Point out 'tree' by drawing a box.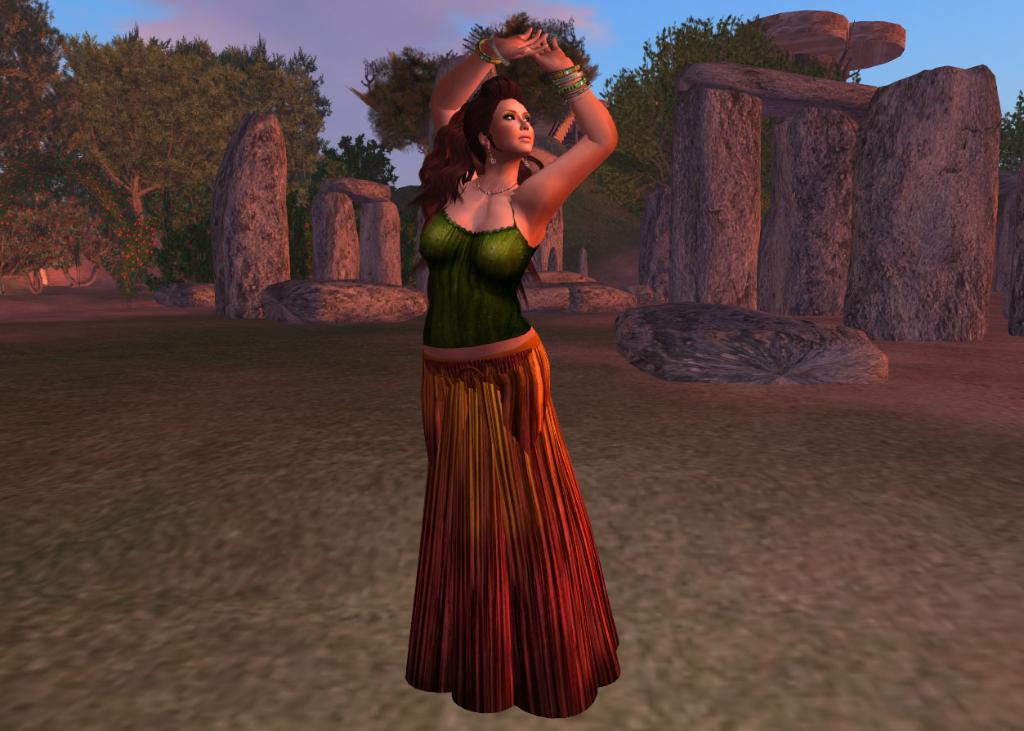
<box>588,3,870,226</box>.
